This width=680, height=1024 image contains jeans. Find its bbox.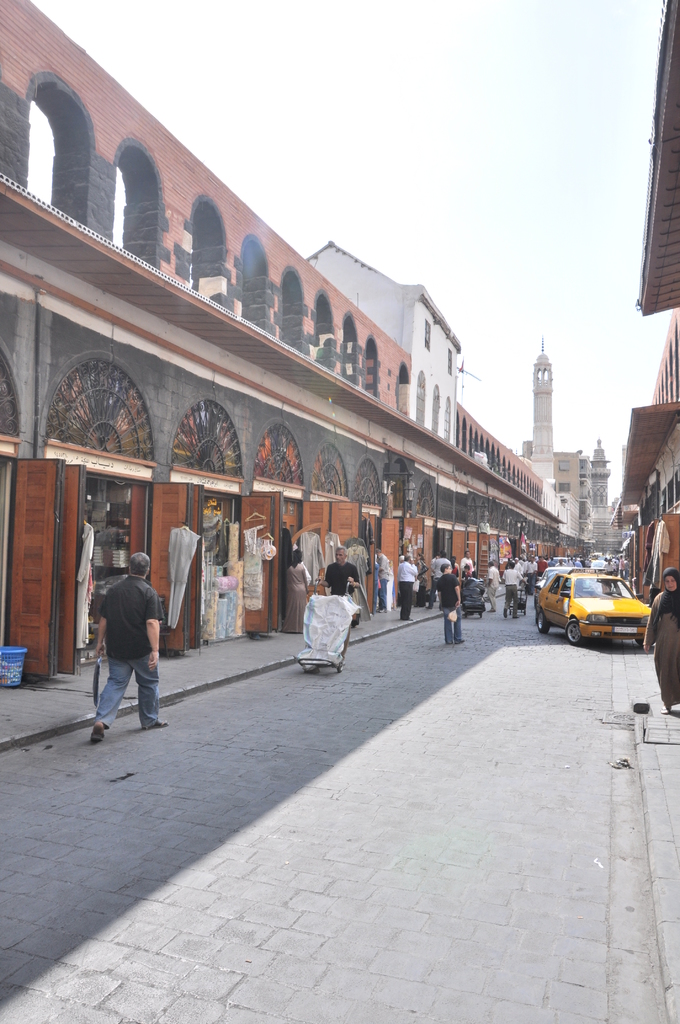
443,603,466,648.
